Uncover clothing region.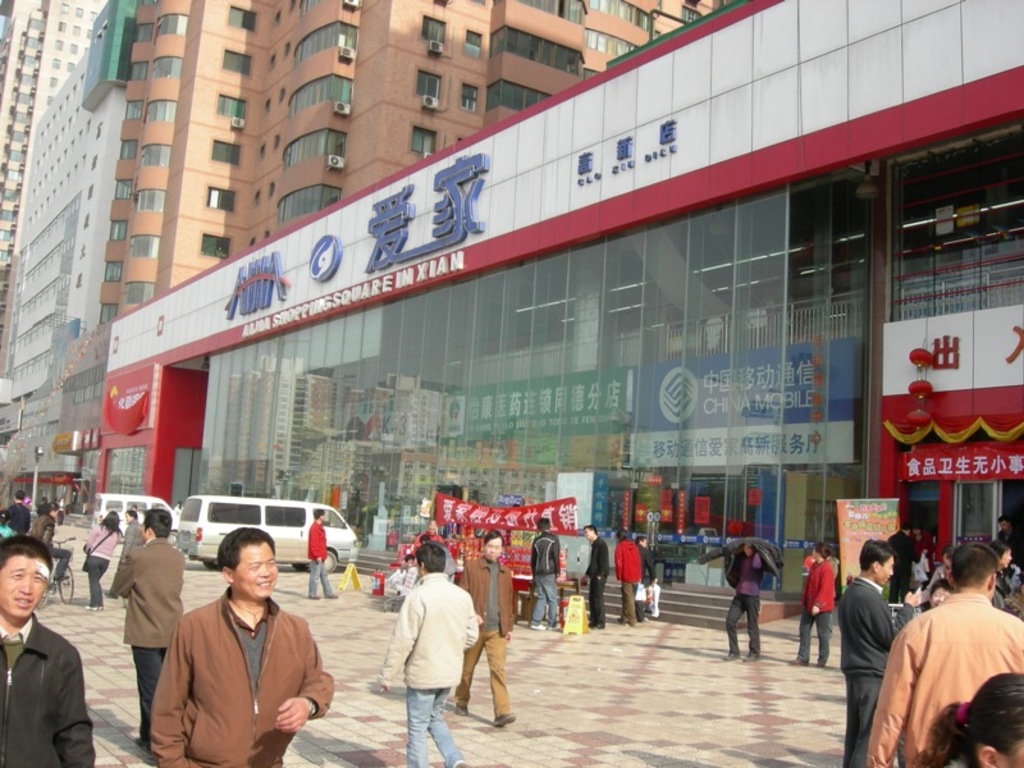
Uncovered: [x1=867, y1=591, x2=1023, y2=767].
